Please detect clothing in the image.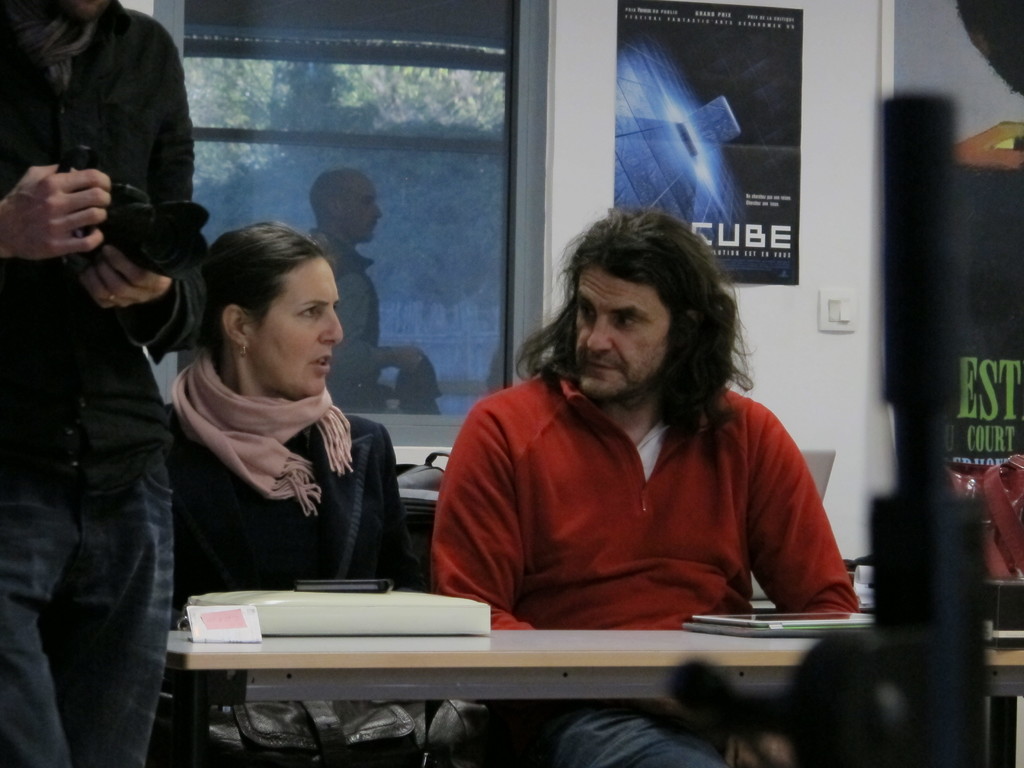
{"x1": 408, "y1": 329, "x2": 860, "y2": 652}.
